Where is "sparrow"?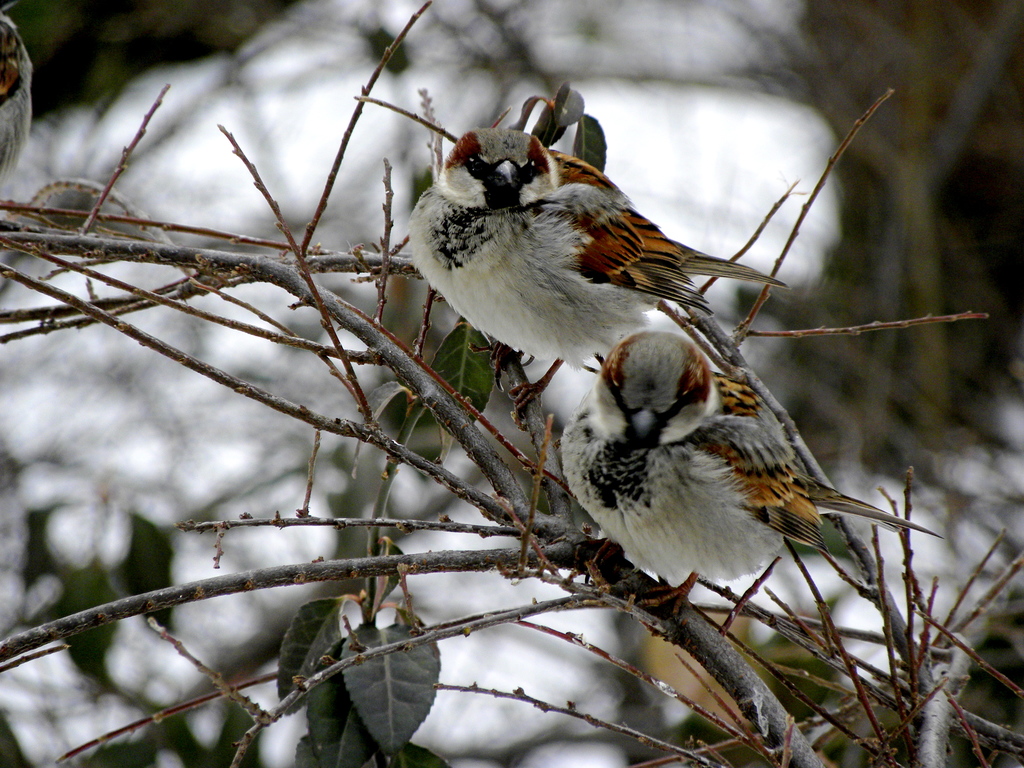
bbox=(404, 126, 792, 428).
